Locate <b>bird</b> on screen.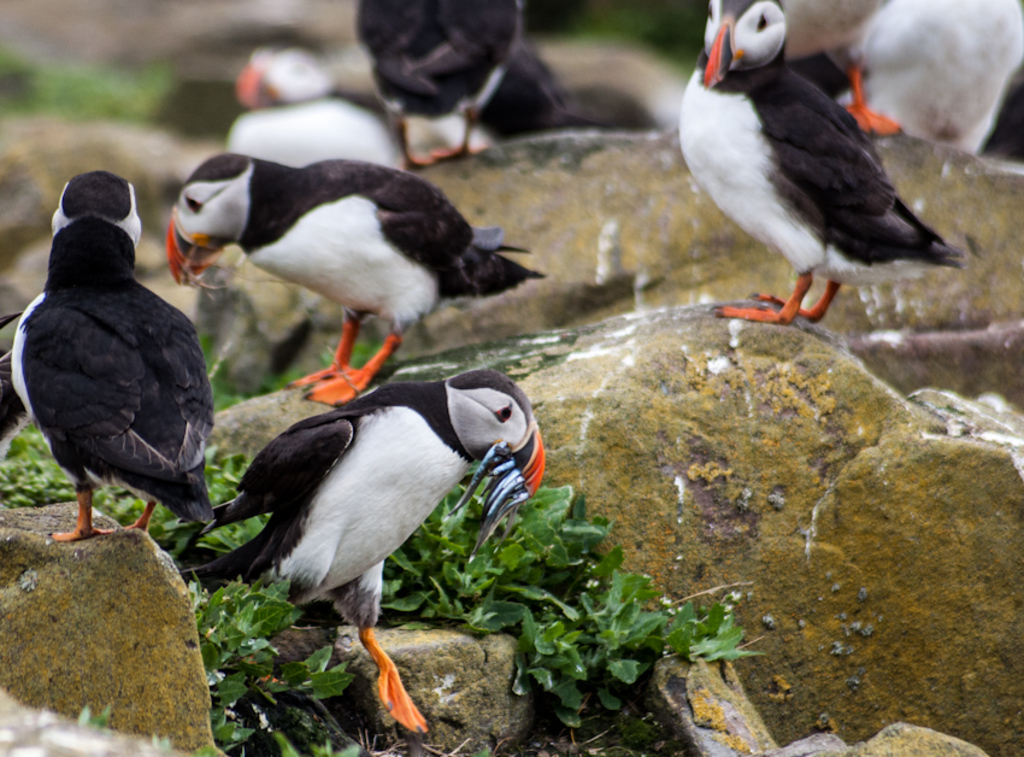
On screen at pyautogui.locateOnScreen(676, 0, 967, 324).
